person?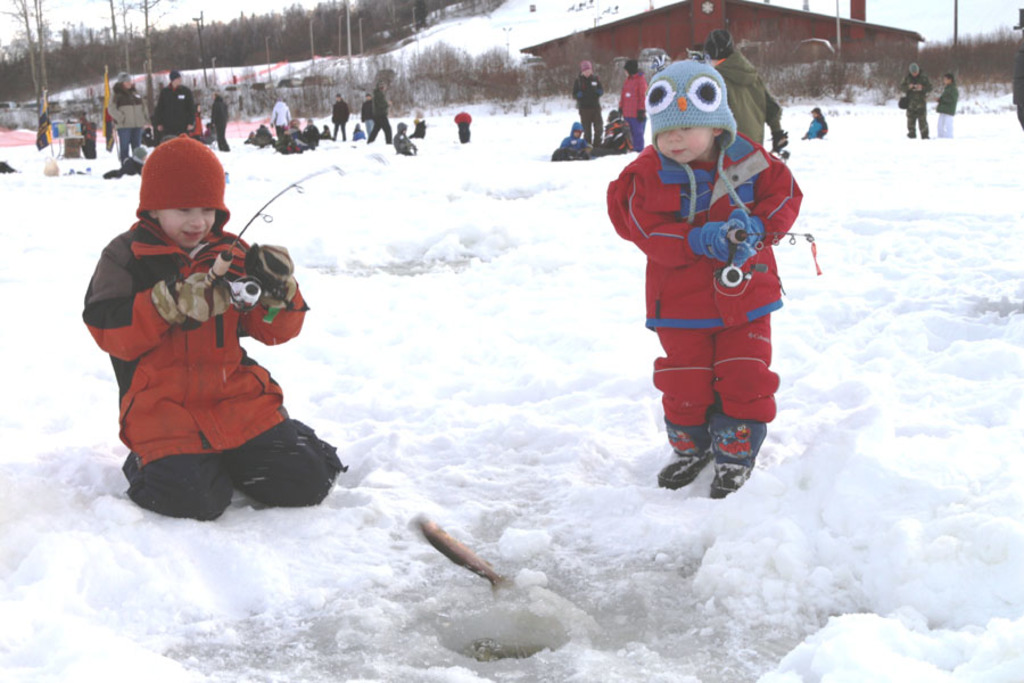
354 123 365 145
